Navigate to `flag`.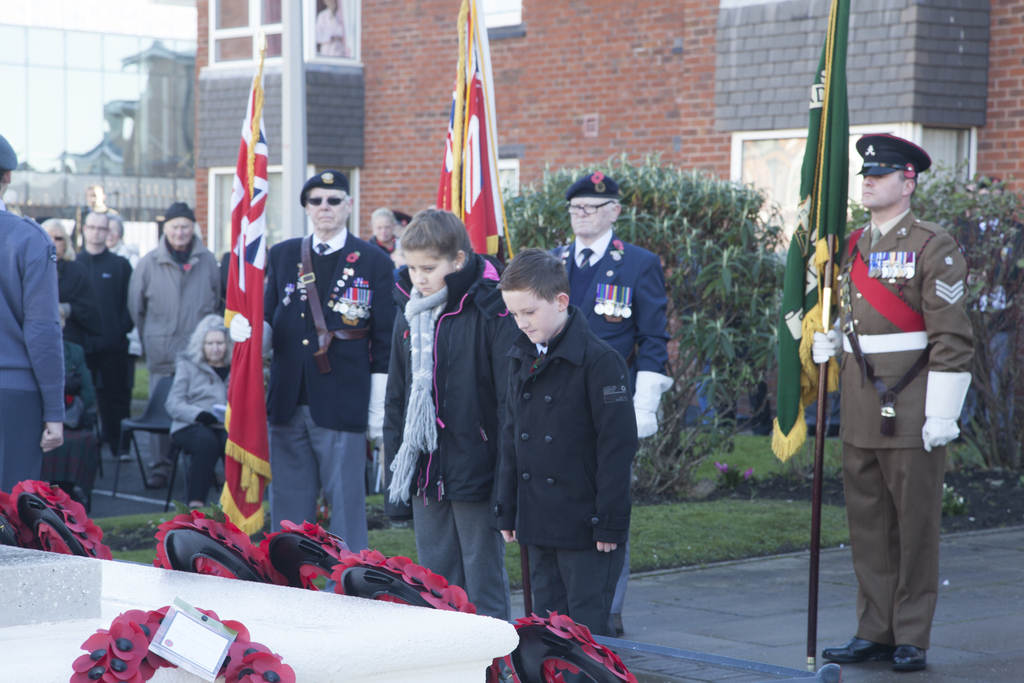
Navigation target: box=[435, 0, 518, 256].
